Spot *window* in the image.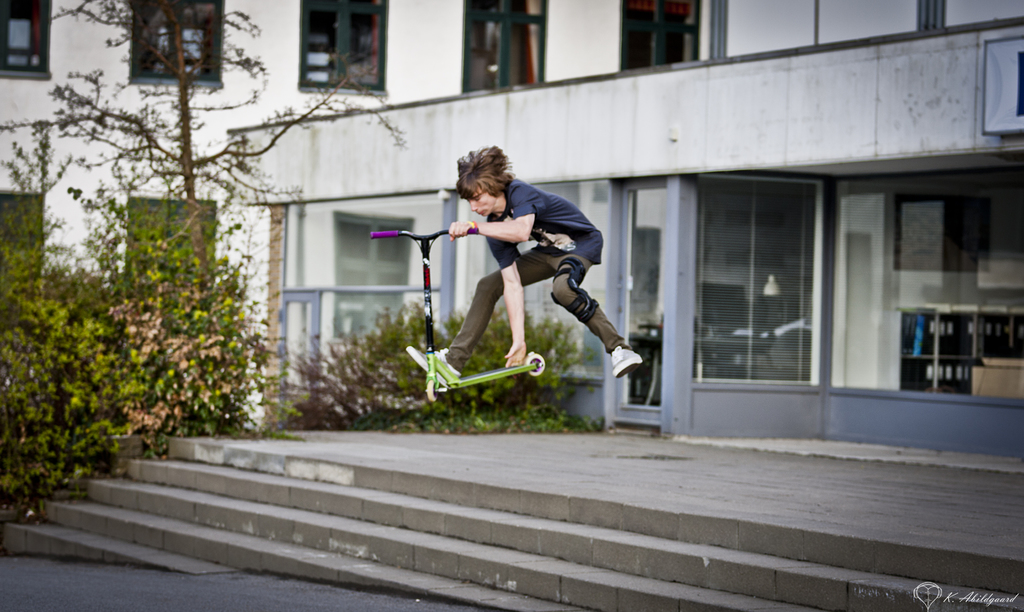
*window* found at <box>662,147,844,408</box>.
